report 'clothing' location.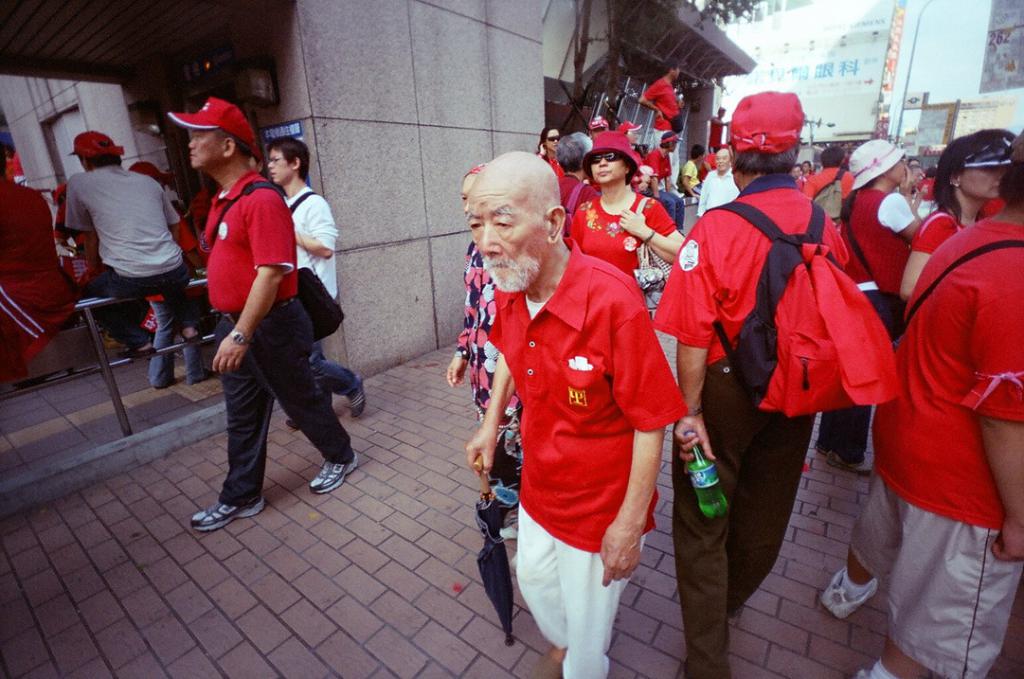
Report: Rect(681, 156, 700, 180).
